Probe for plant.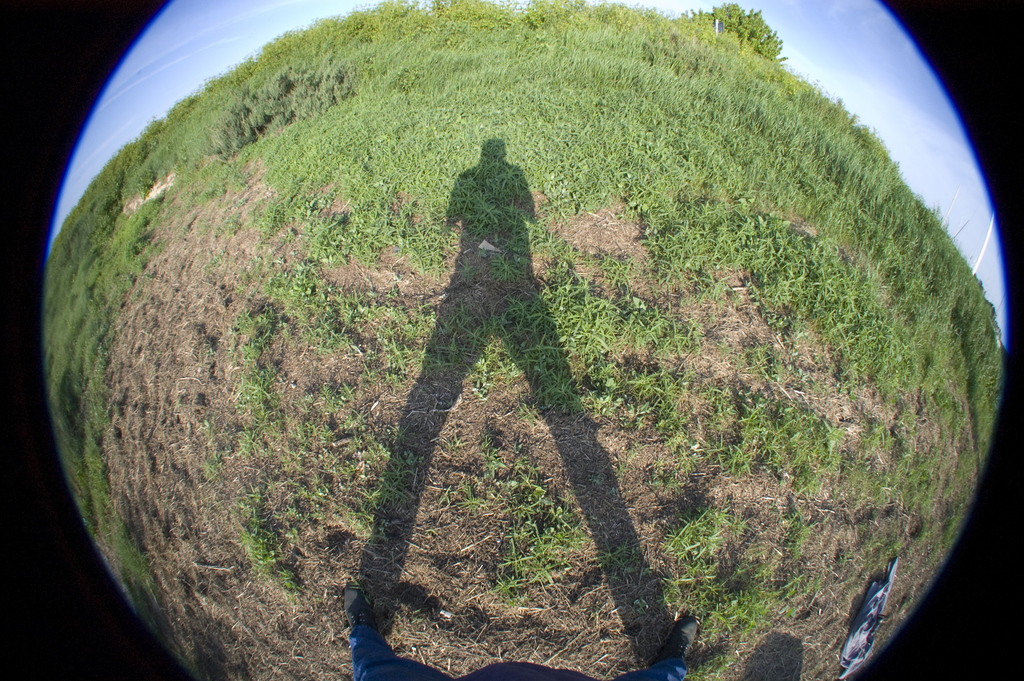
Probe result: box(40, 0, 1006, 680).
